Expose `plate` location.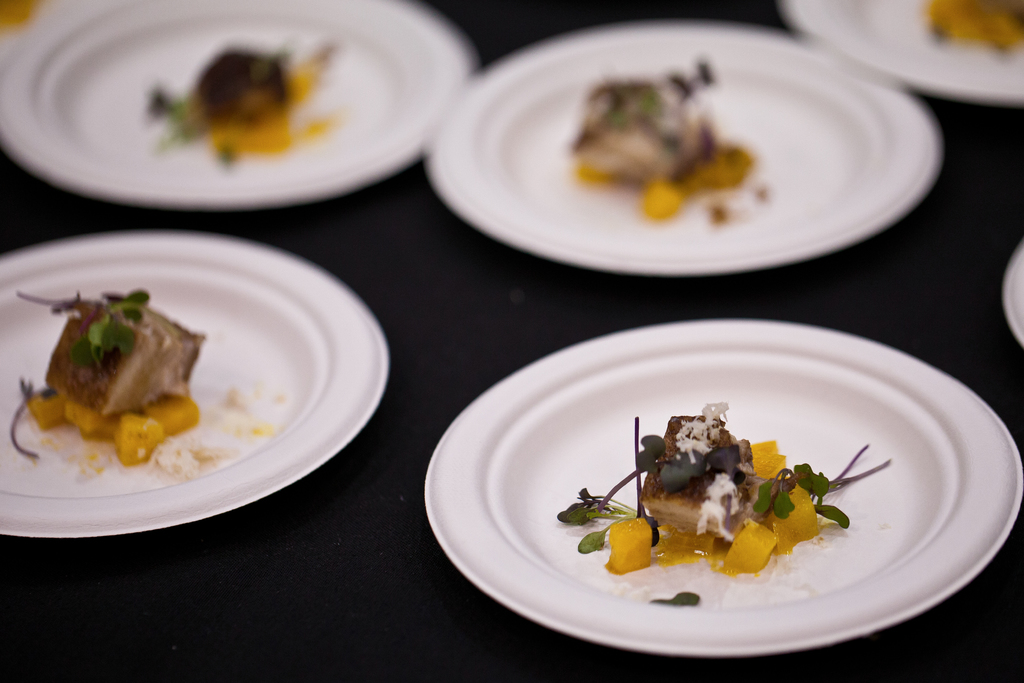
Exposed at [x1=422, y1=317, x2=1023, y2=658].
